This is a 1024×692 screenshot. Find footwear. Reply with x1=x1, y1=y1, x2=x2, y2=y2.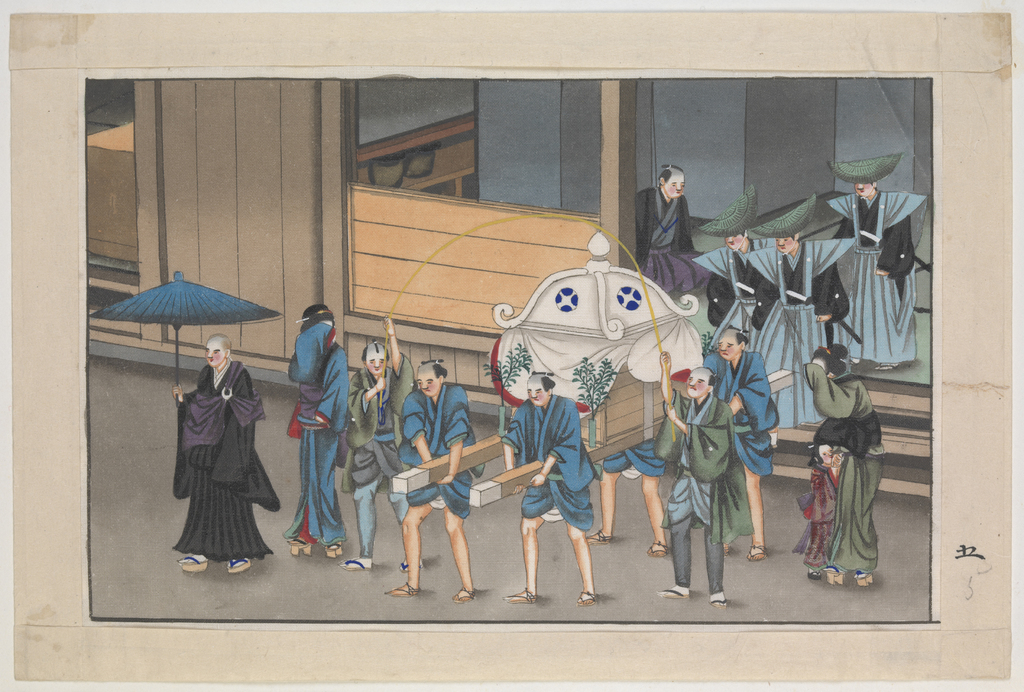
x1=829, y1=572, x2=840, y2=586.
